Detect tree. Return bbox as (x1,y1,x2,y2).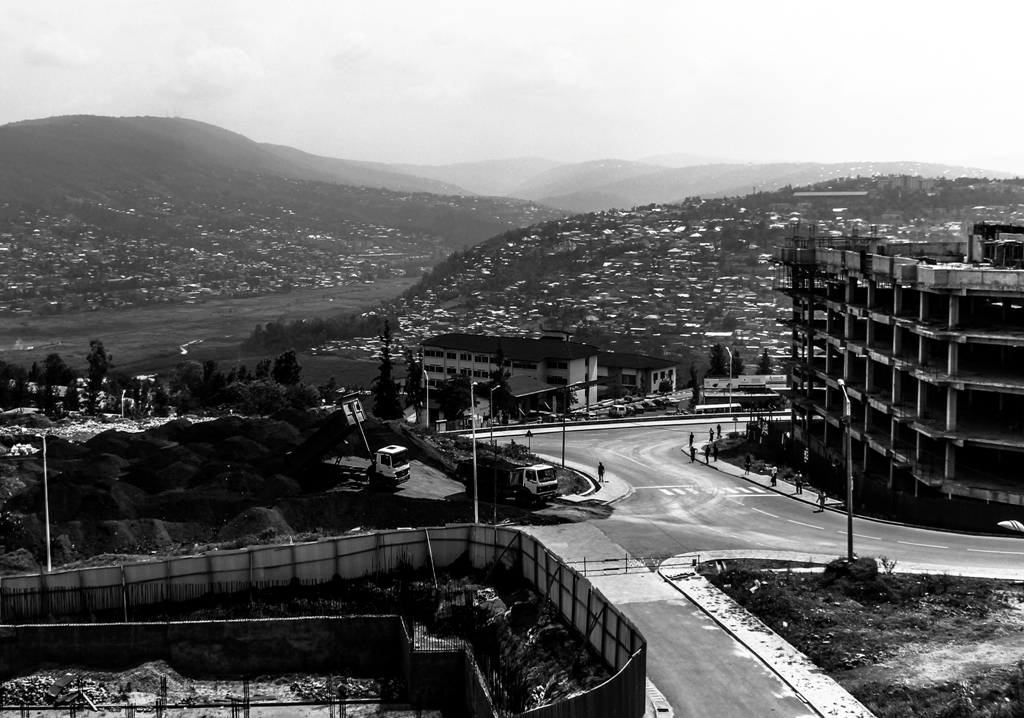
(27,356,49,392).
